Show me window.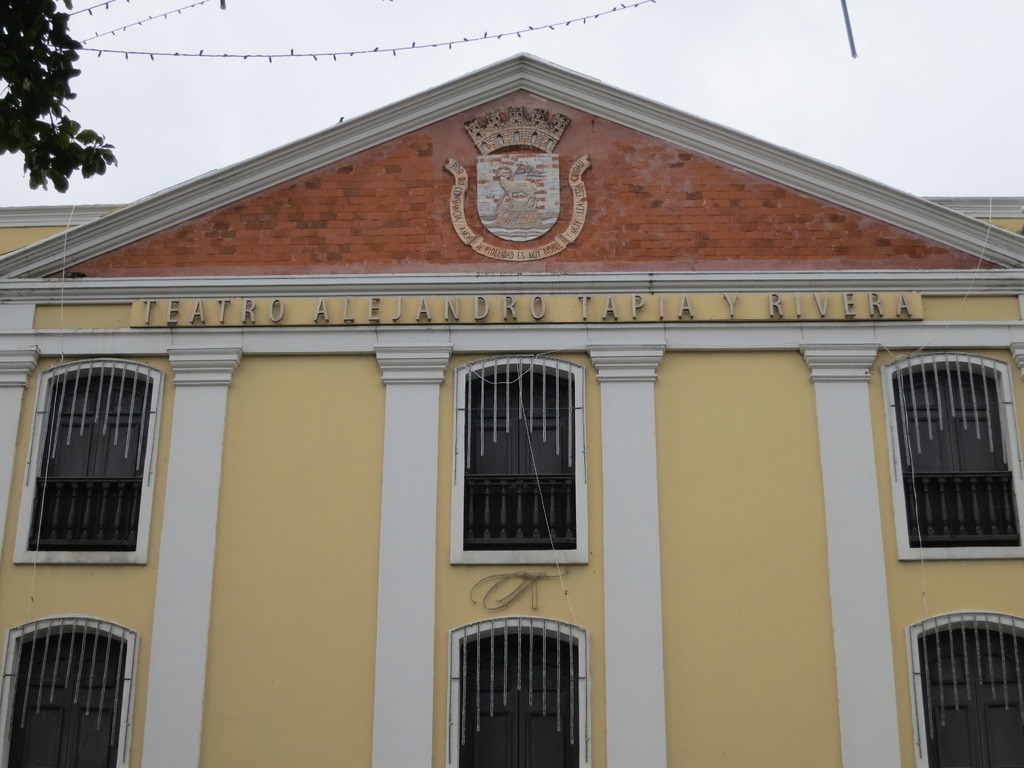
window is here: region(882, 347, 1022, 559).
